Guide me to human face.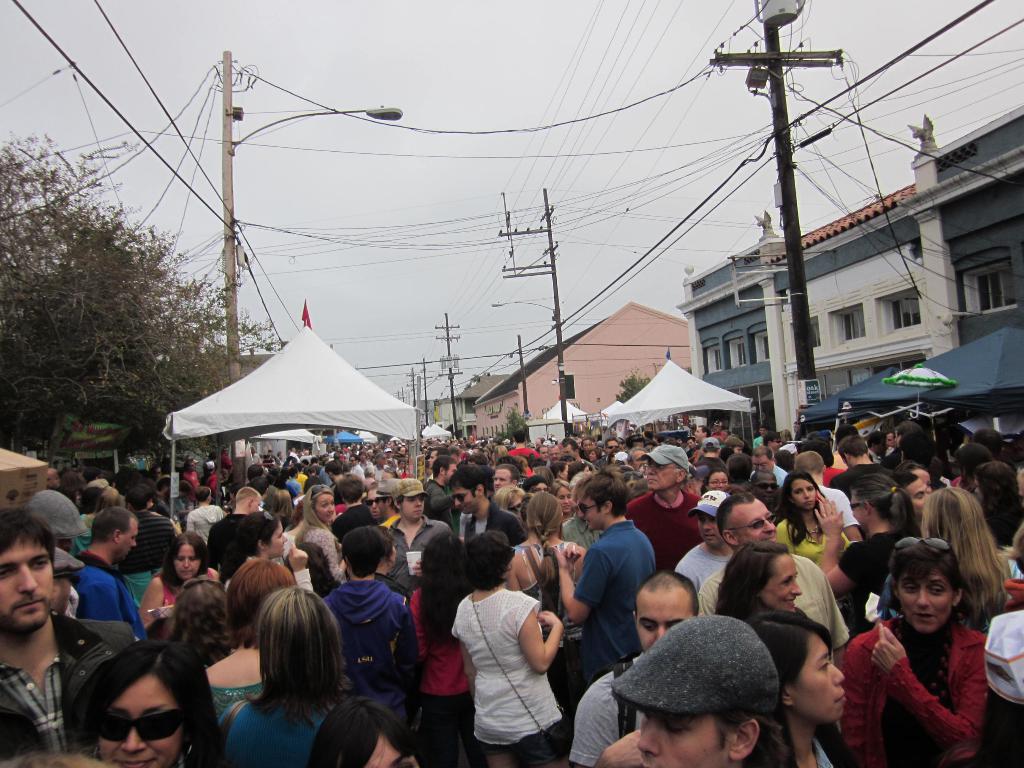
Guidance: detection(0, 533, 54, 632).
